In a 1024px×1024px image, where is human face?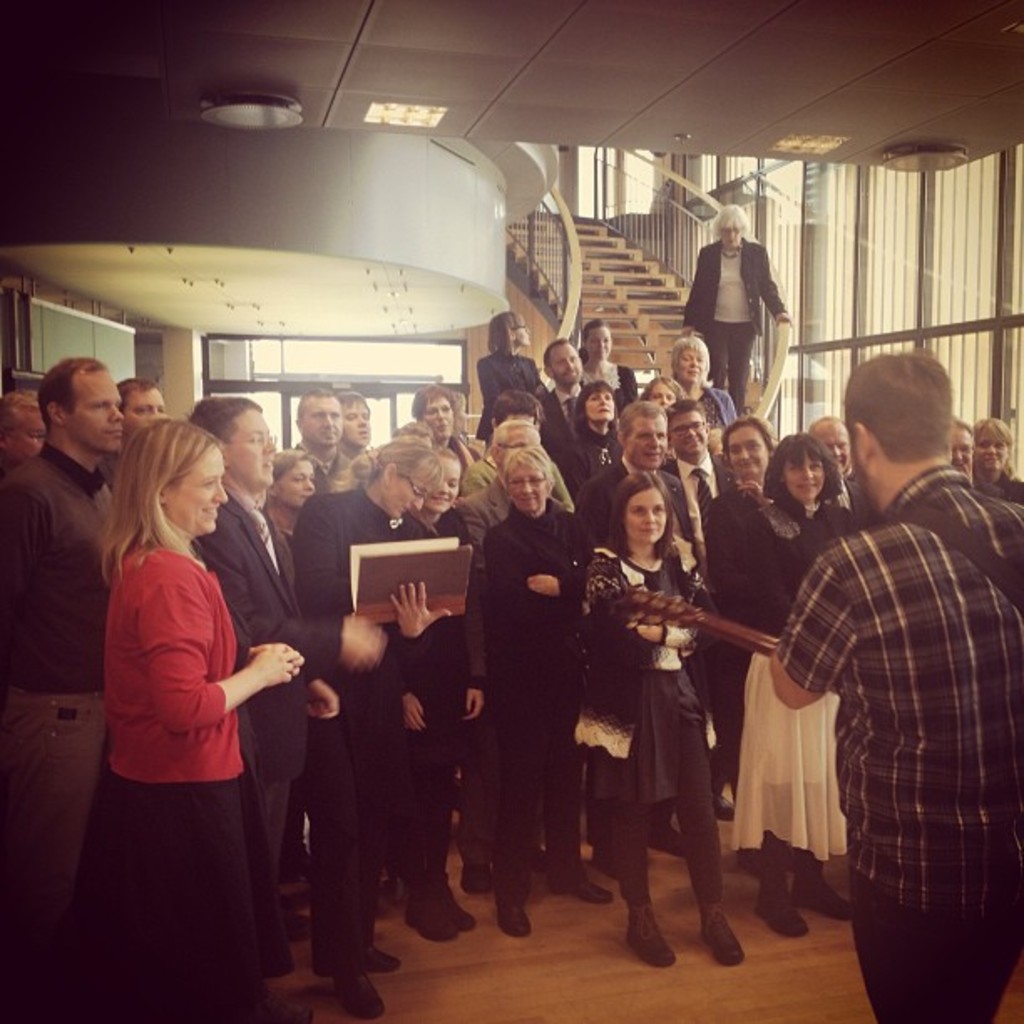
(left=718, top=214, right=748, bottom=253).
